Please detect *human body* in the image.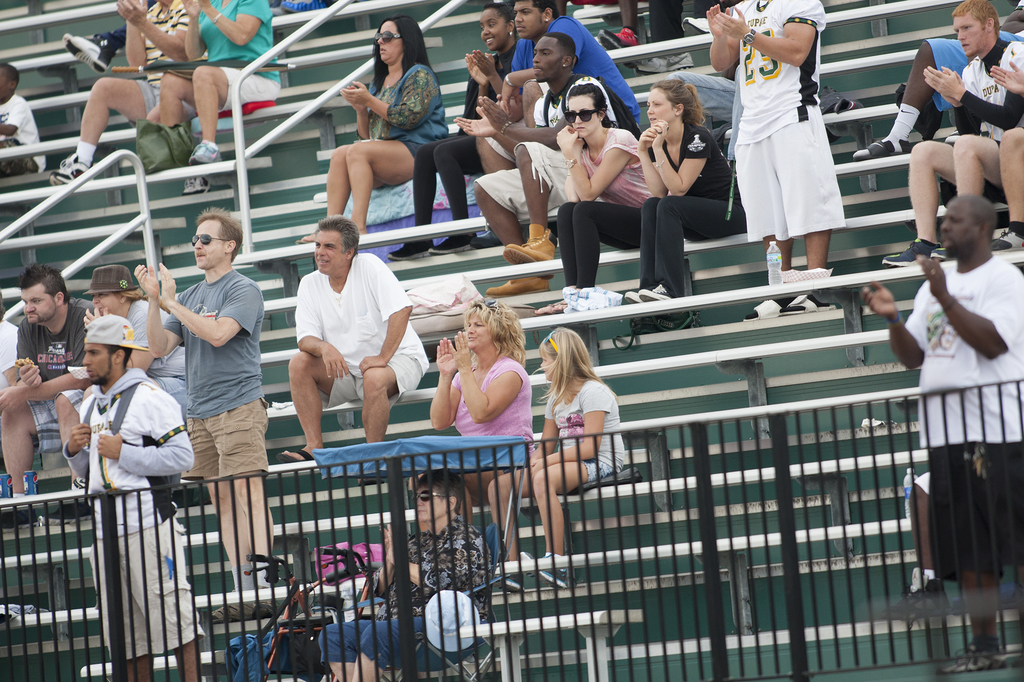
crop(893, 0, 1023, 277).
